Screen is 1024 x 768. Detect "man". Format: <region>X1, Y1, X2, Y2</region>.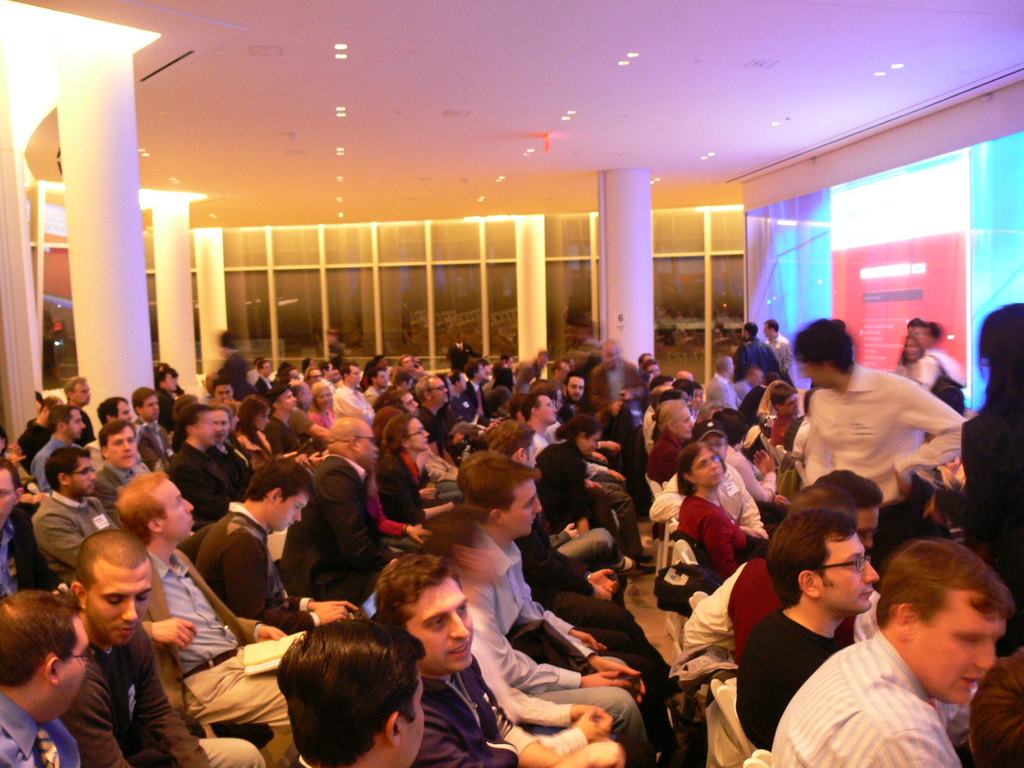
<region>771, 543, 1015, 767</region>.
